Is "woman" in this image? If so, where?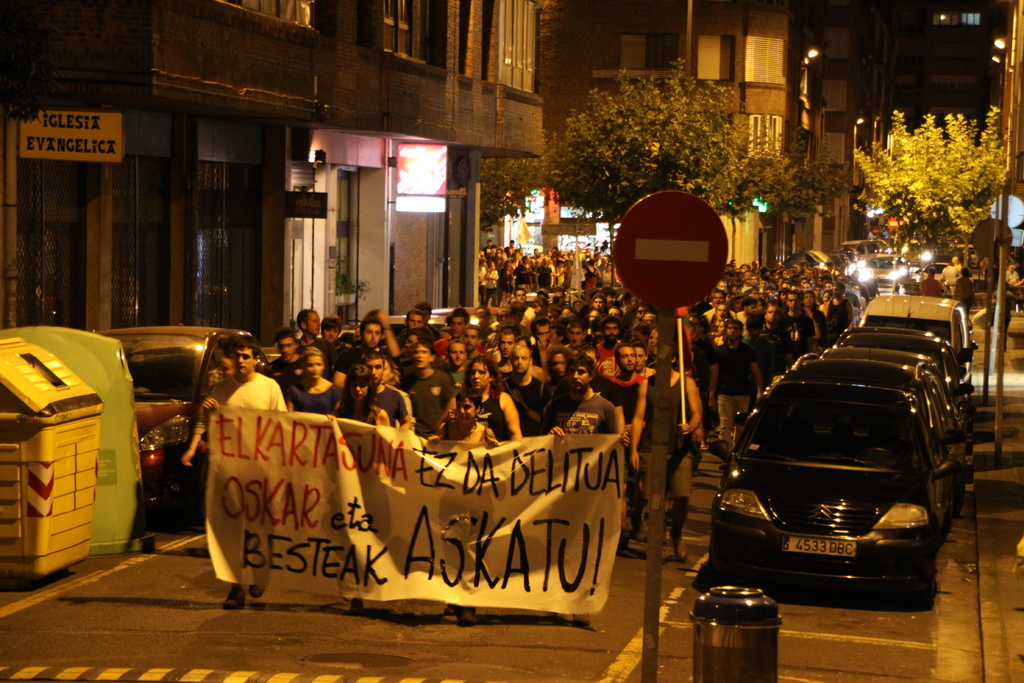
Yes, at x1=429, y1=397, x2=504, y2=620.
